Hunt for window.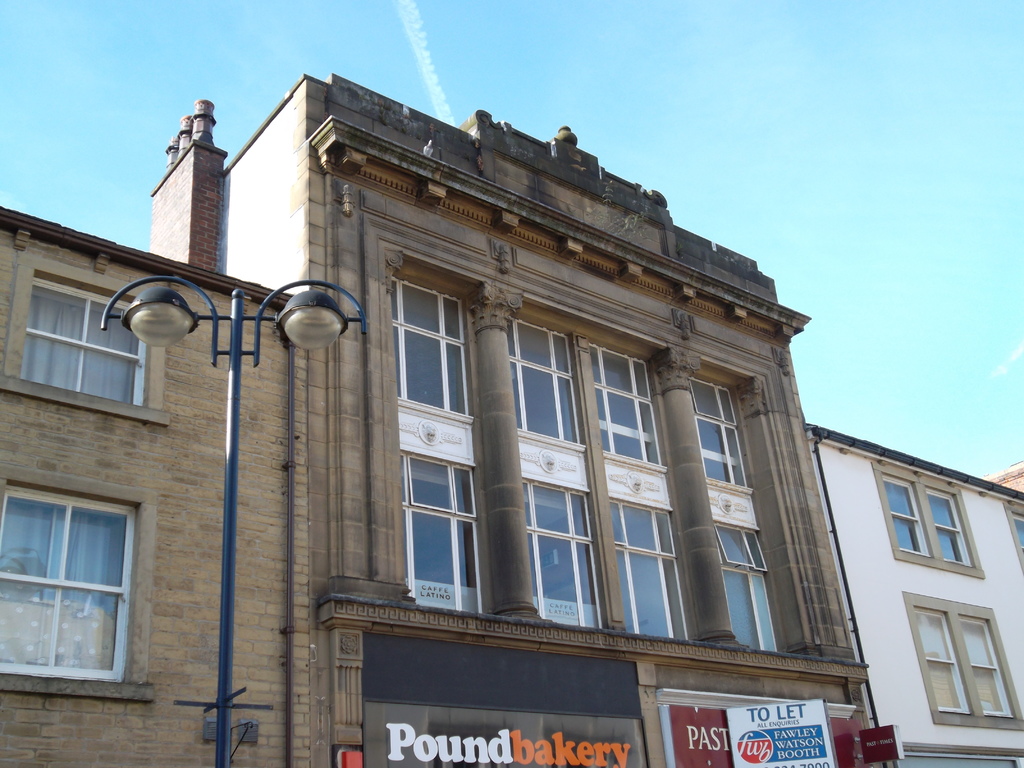
Hunted down at l=525, t=479, r=608, b=627.
